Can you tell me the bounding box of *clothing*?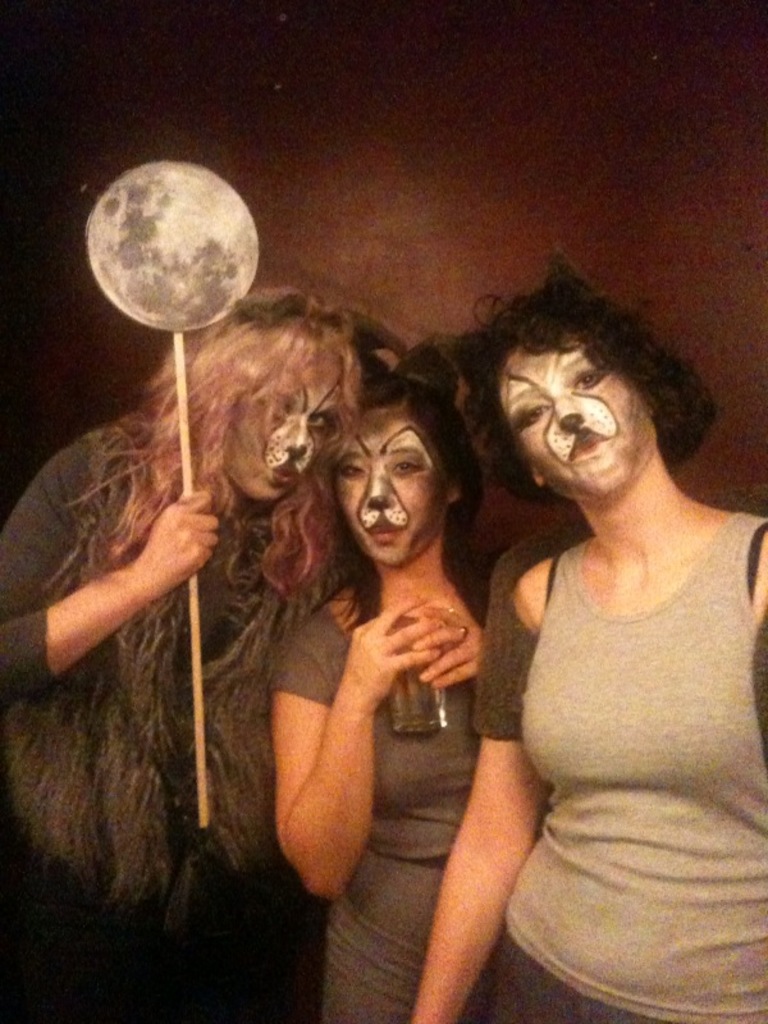
0/403/283/1023.
